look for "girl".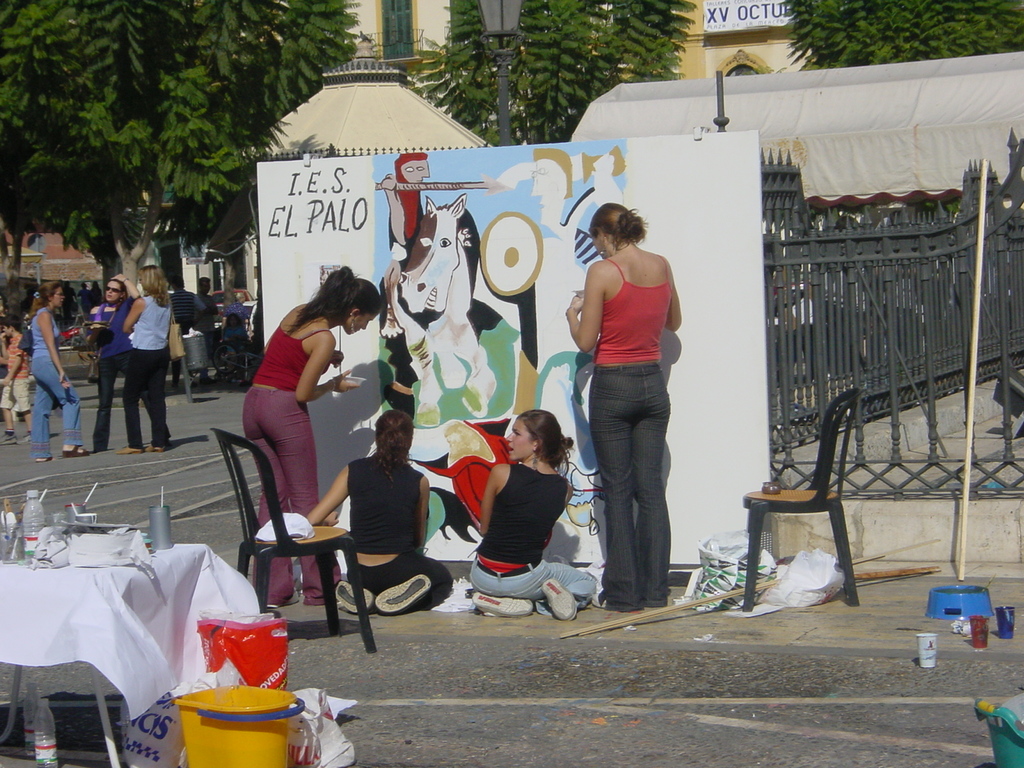
Found: [465,416,593,621].
